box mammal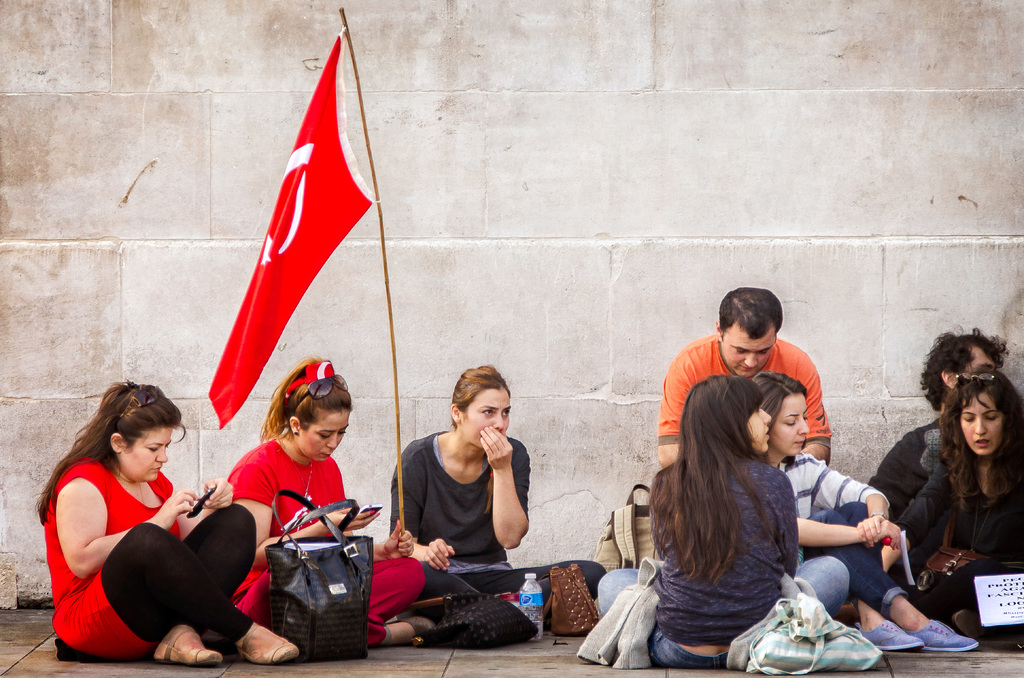
(left=47, top=401, right=275, bottom=677)
